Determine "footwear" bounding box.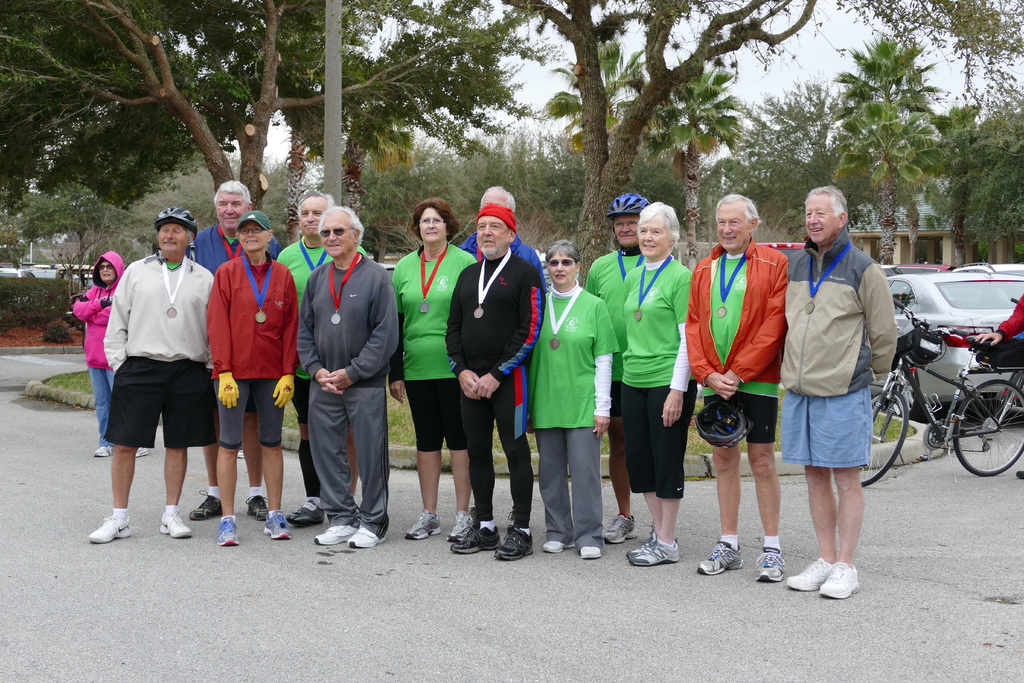
Determined: <bbox>698, 543, 743, 577</bbox>.
